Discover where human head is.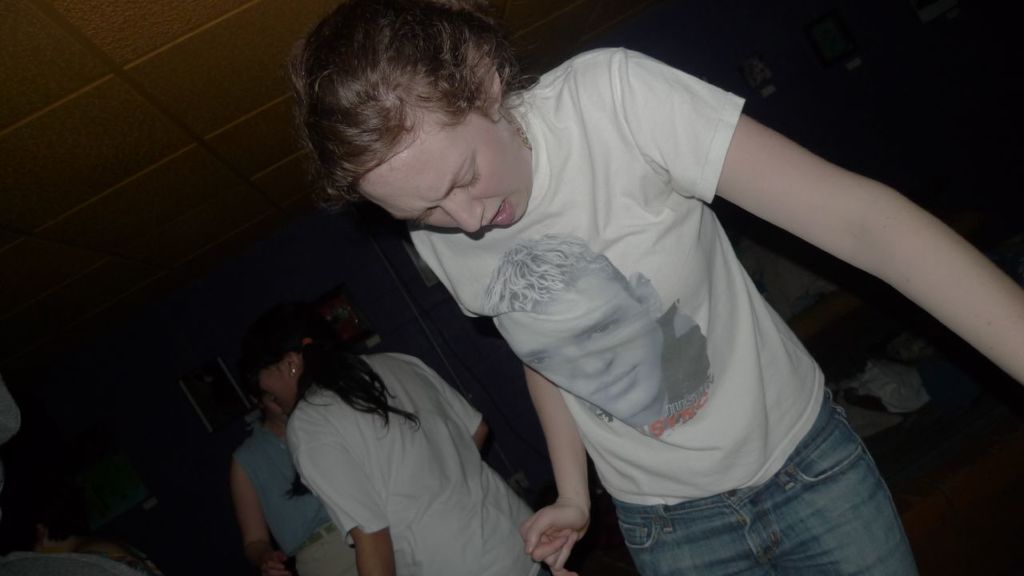
Discovered at 248,316,320,412.
